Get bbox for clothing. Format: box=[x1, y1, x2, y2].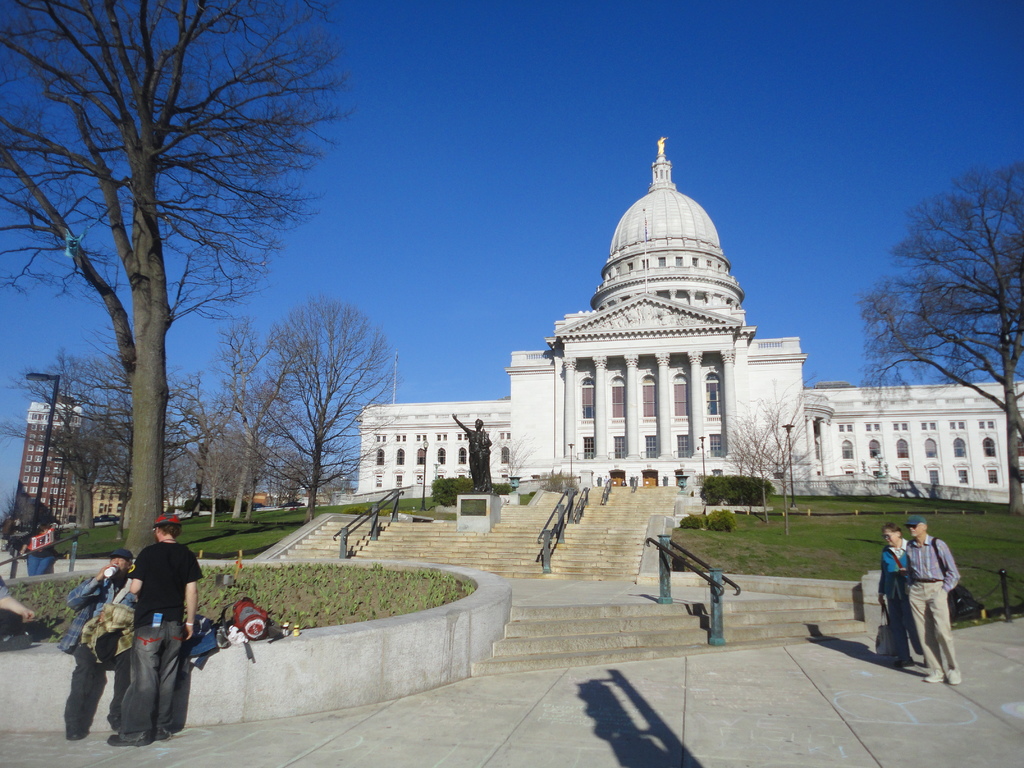
box=[900, 529, 959, 590].
